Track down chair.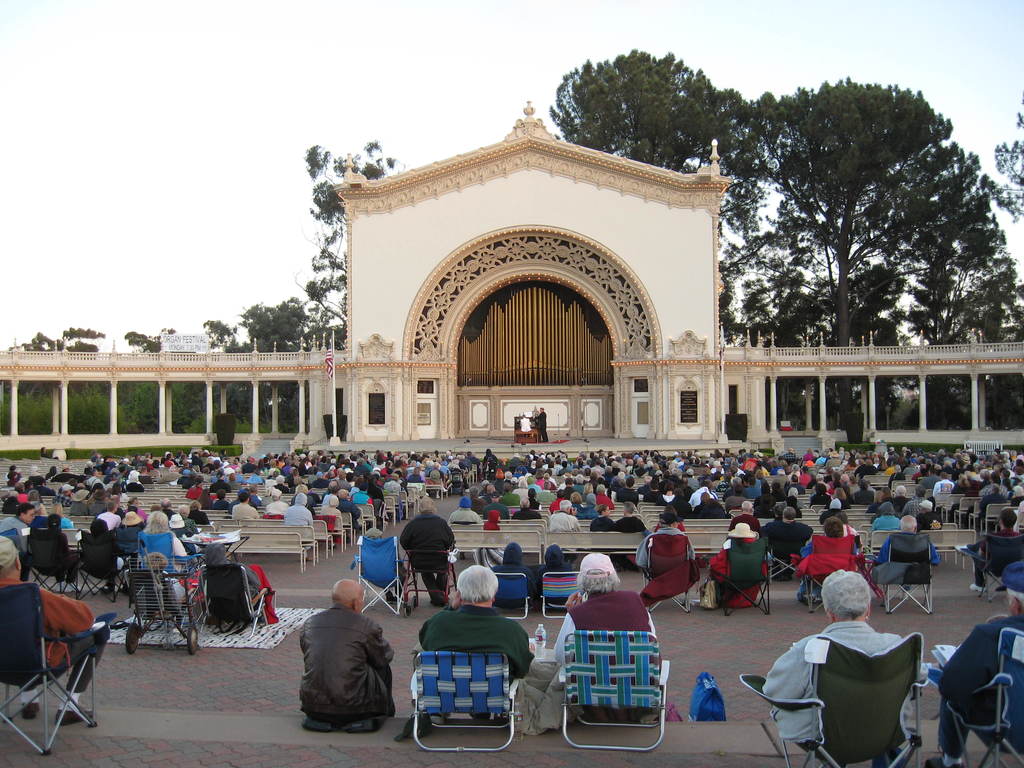
Tracked to {"x1": 808, "y1": 535, "x2": 861, "y2": 610}.
